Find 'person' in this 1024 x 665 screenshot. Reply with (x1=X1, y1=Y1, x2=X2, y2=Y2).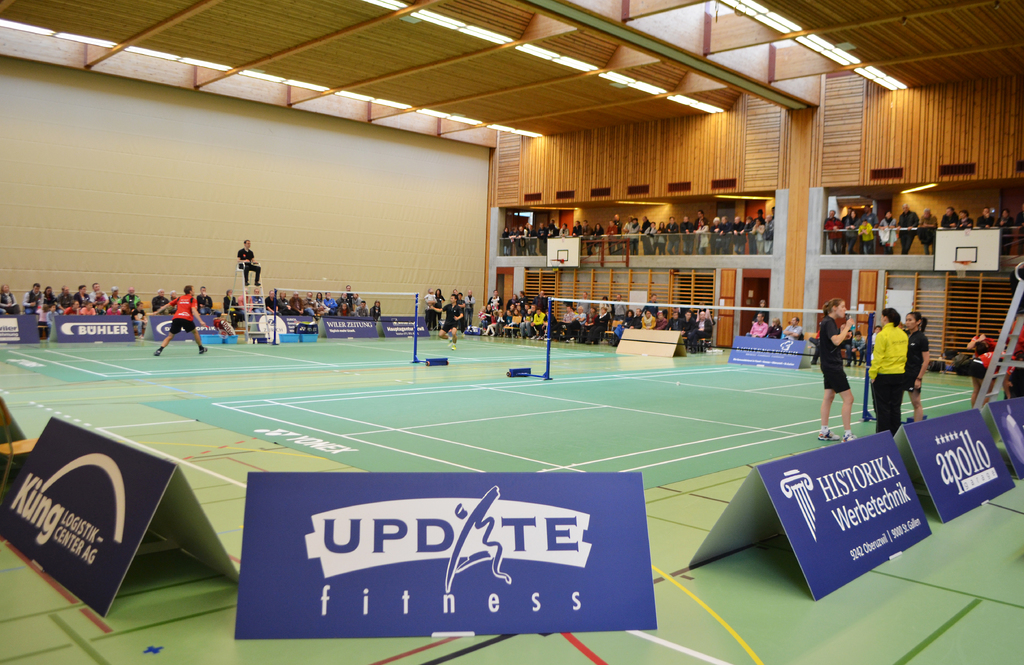
(x1=501, y1=308, x2=512, y2=334).
